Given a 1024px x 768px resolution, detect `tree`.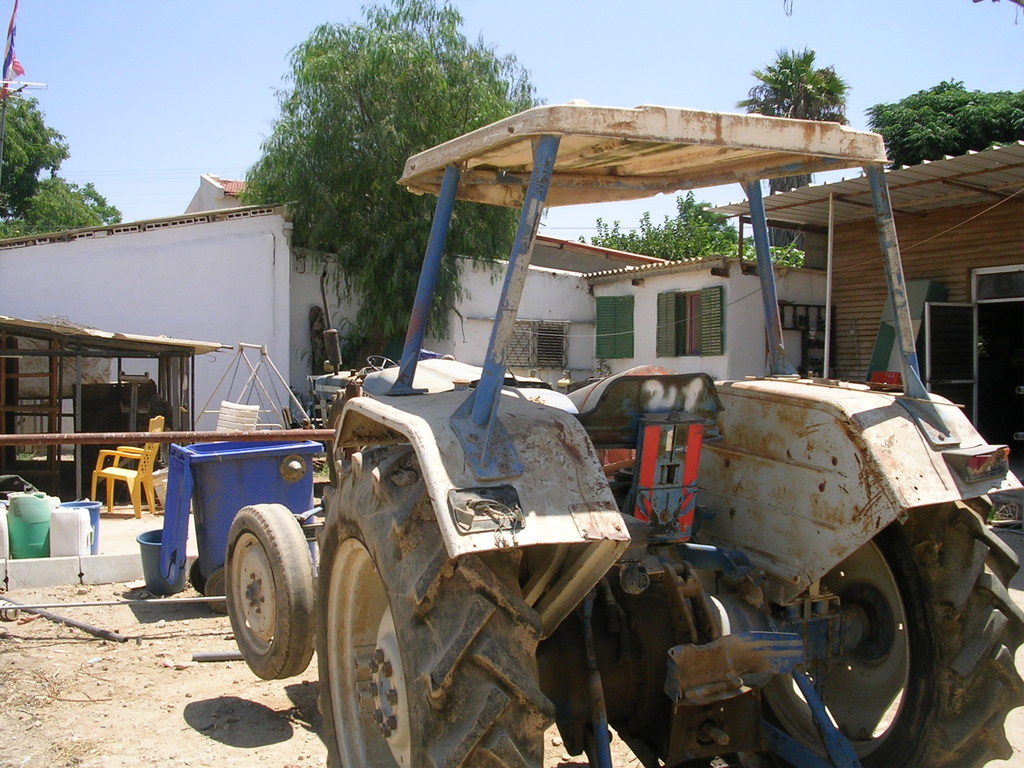
738,40,841,124.
